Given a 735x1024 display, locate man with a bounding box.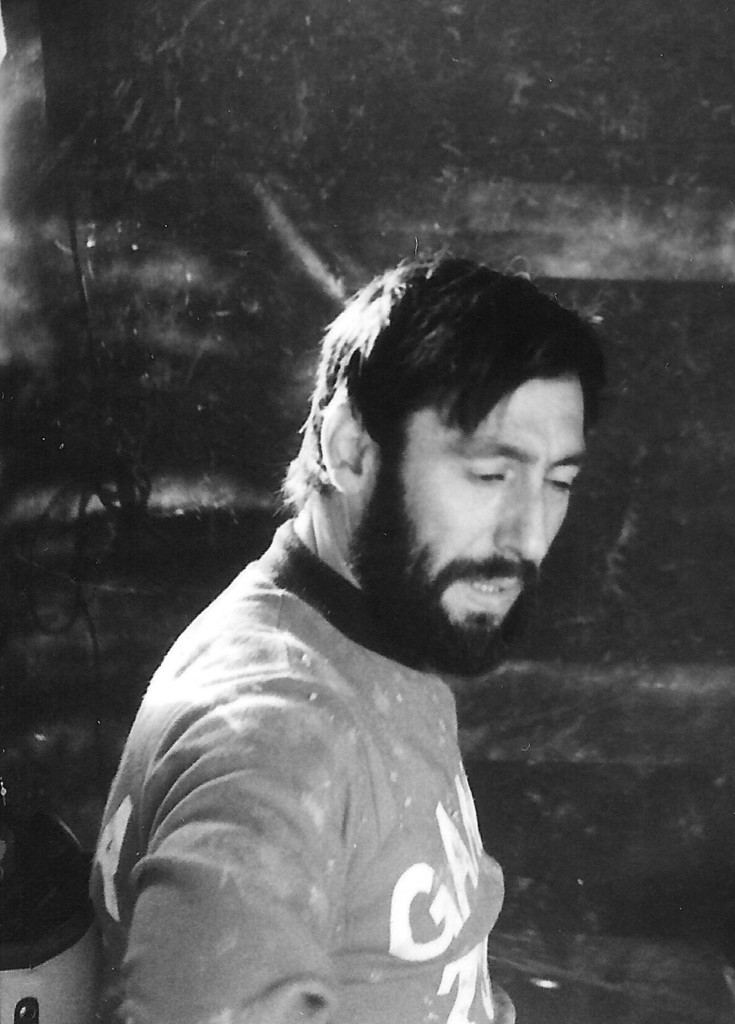
Located: (left=85, top=247, right=607, bottom=1023).
